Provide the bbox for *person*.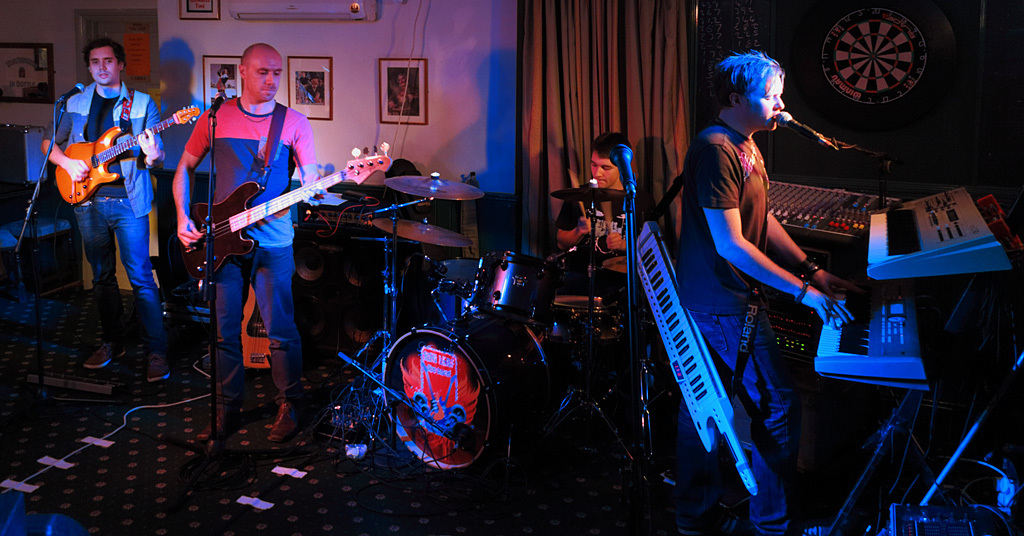
[43, 46, 164, 384].
